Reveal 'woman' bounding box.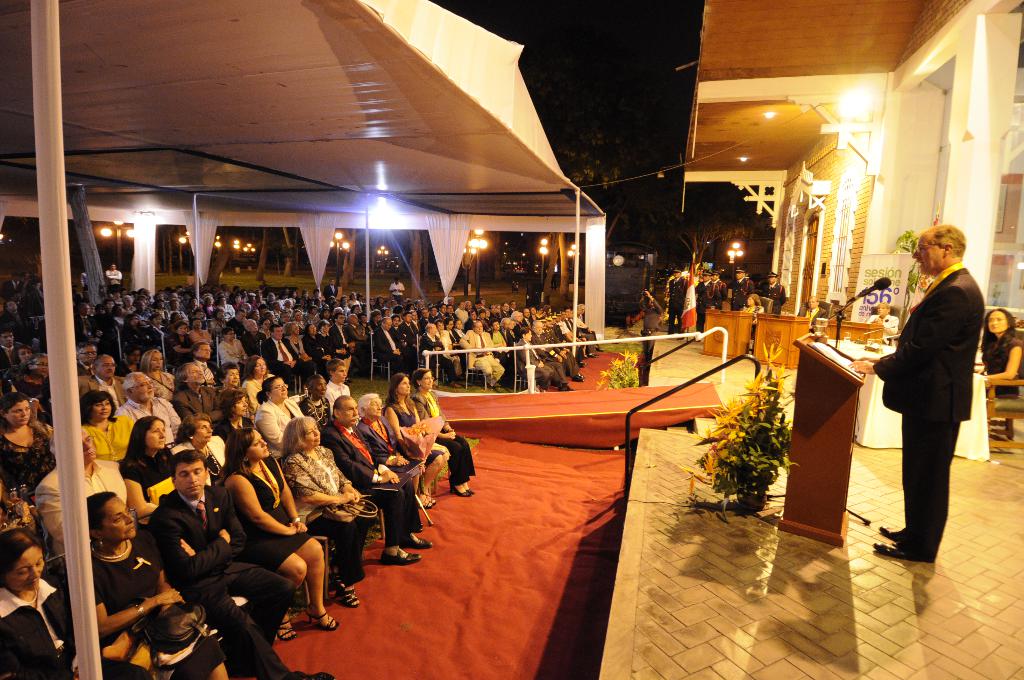
Revealed: bbox=(0, 526, 156, 679).
